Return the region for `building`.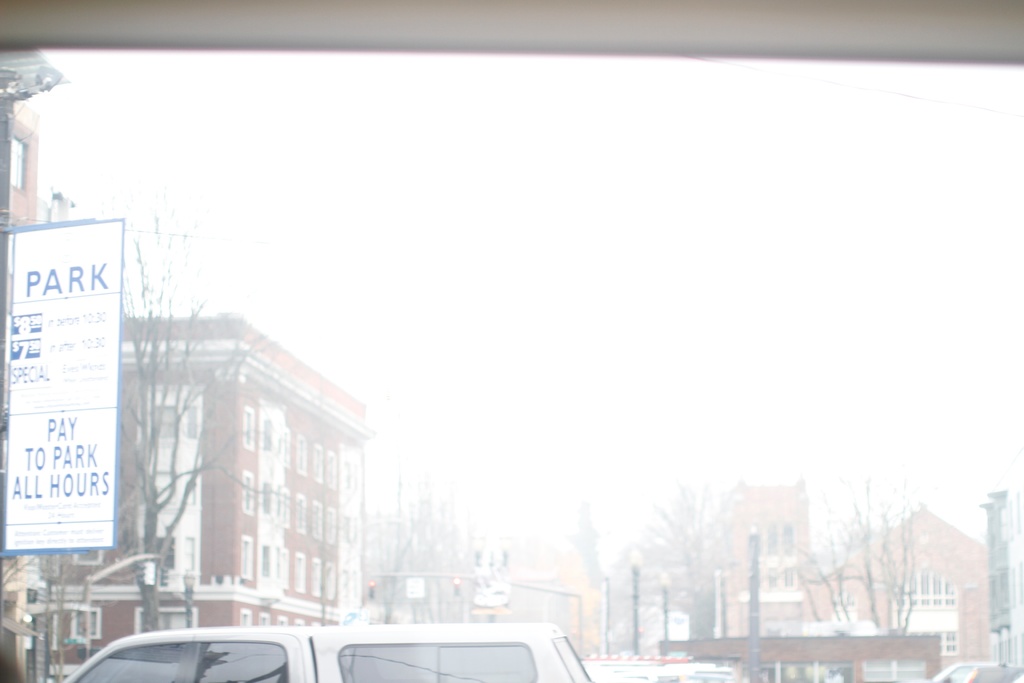
<region>0, 99, 32, 670</region>.
